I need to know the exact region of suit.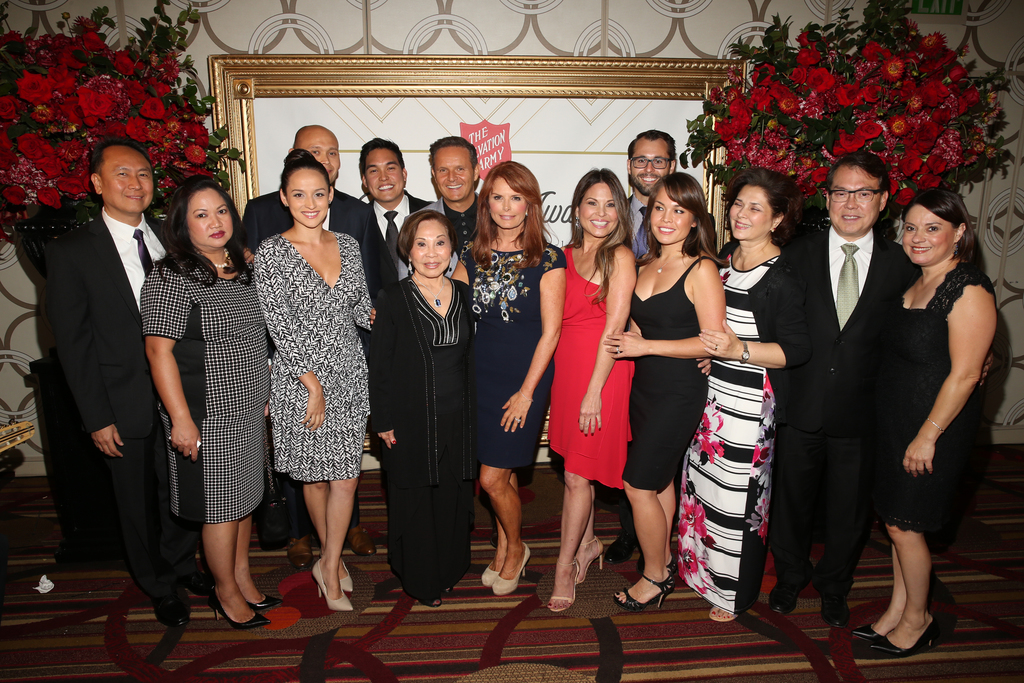
Region: box(241, 190, 381, 541).
